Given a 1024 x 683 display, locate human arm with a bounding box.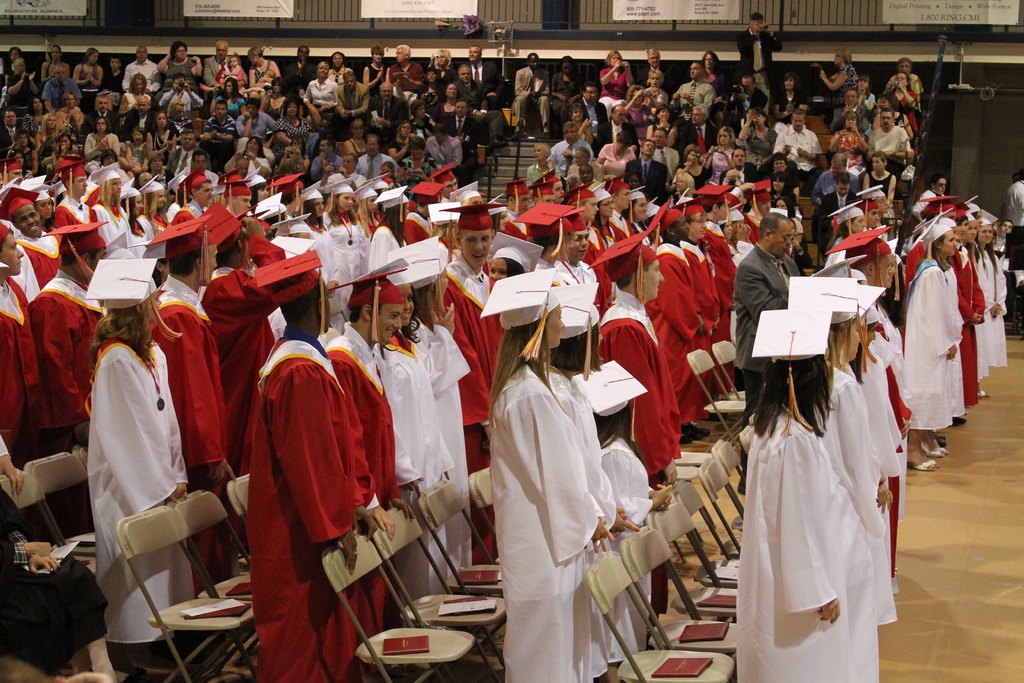
Located: <bbox>911, 188, 936, 221</bbox>.
